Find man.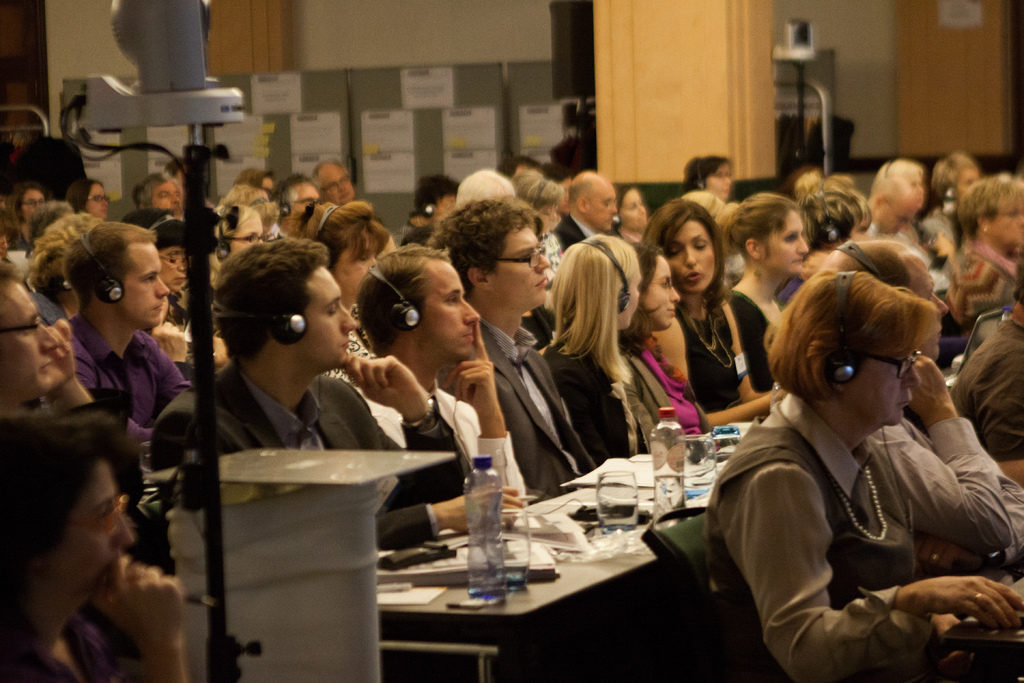
{"x1": 268, "y1": 167, "x2": 319, "y2": 243}.
